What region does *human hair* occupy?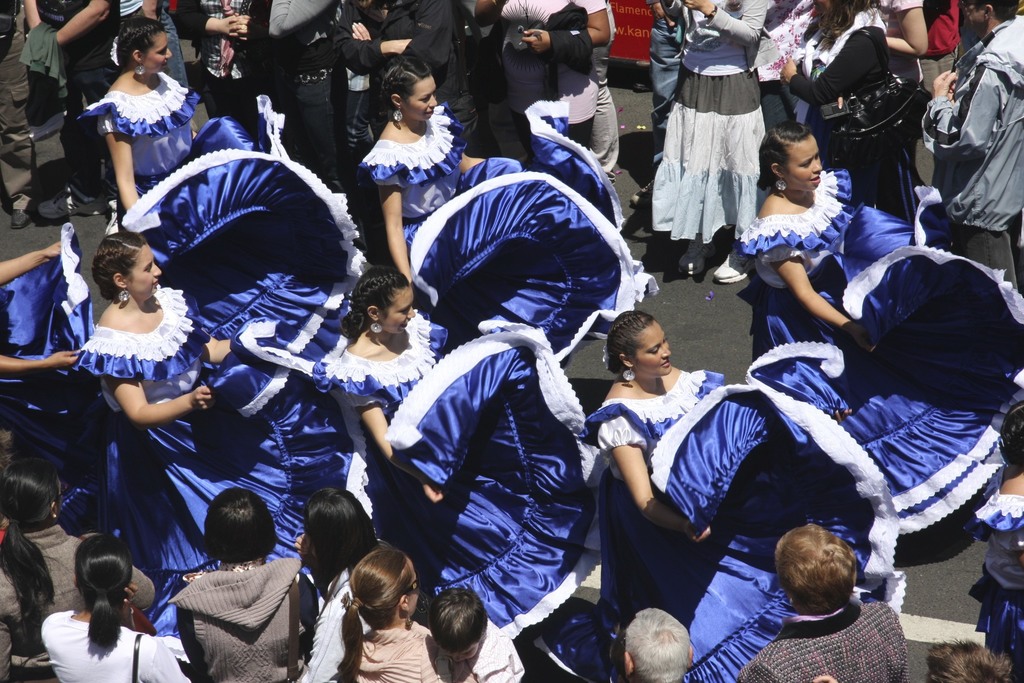
region(113, 13, 165, 71).
